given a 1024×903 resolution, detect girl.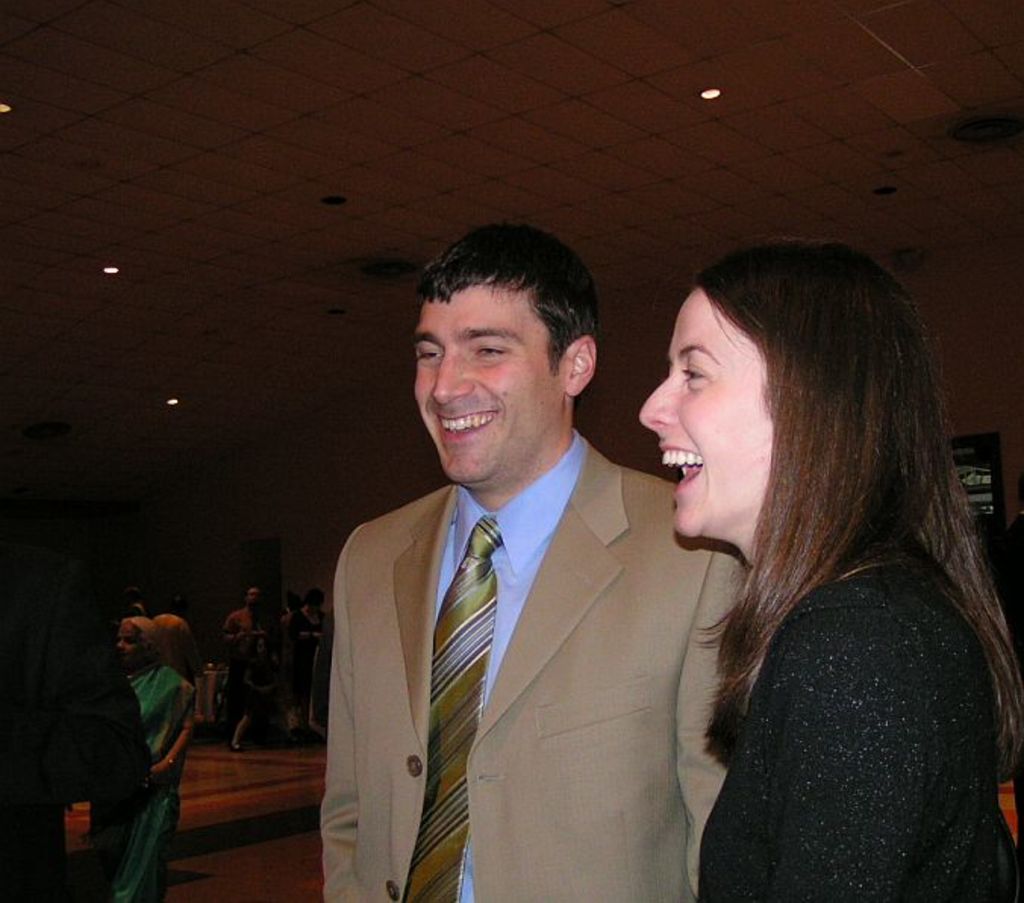
(638,232,1022,901).
